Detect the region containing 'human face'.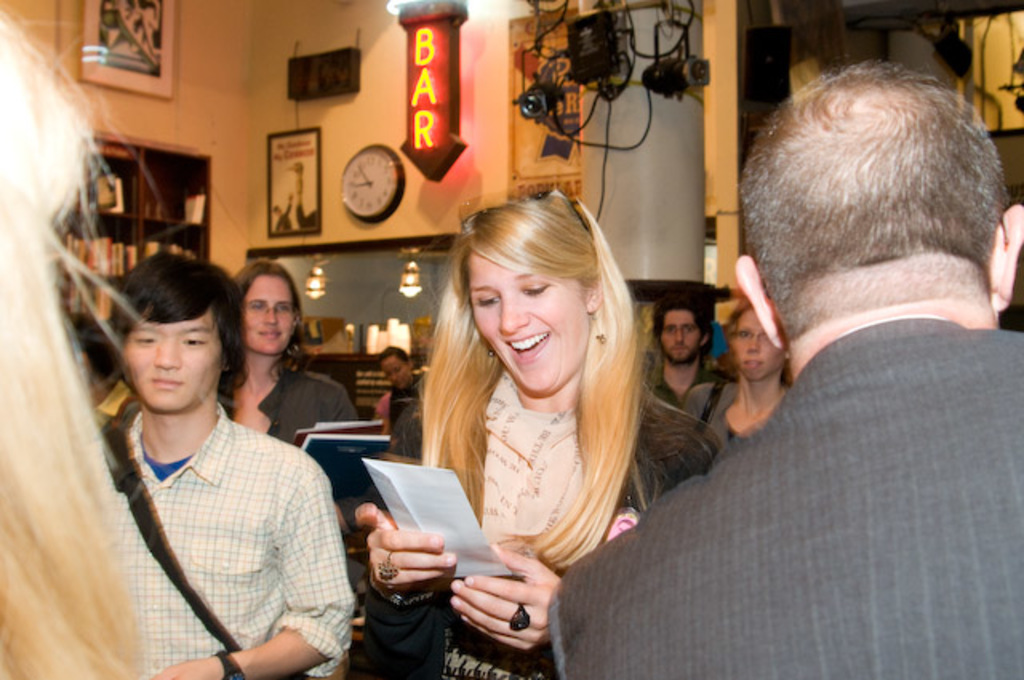
detection(118, 326, 222, 411).
